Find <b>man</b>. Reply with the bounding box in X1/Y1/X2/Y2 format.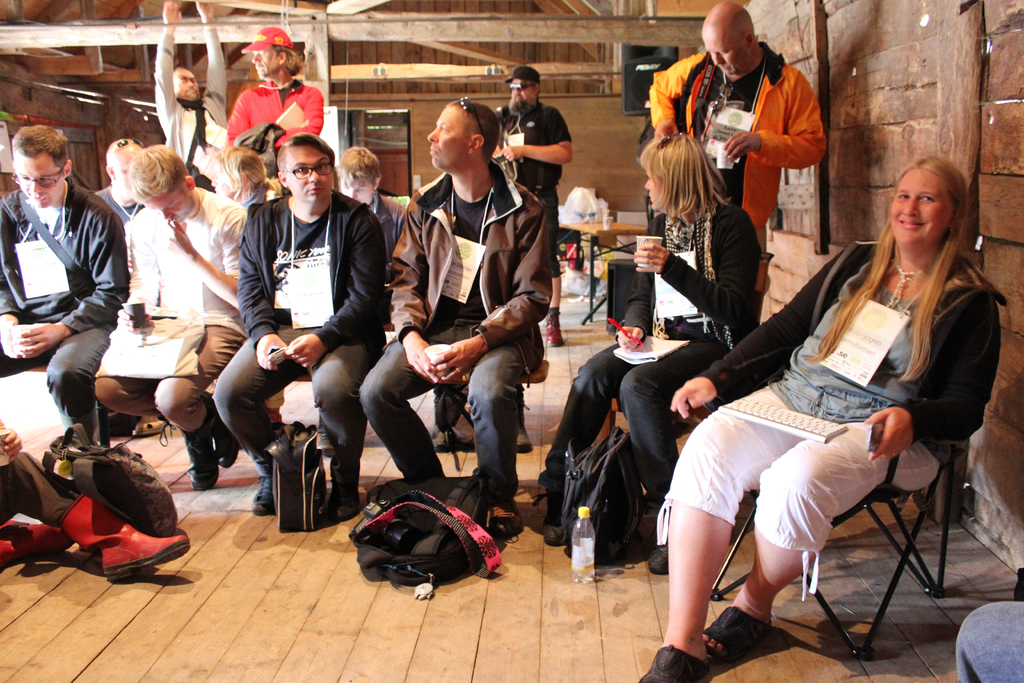
493/67/577/352.
